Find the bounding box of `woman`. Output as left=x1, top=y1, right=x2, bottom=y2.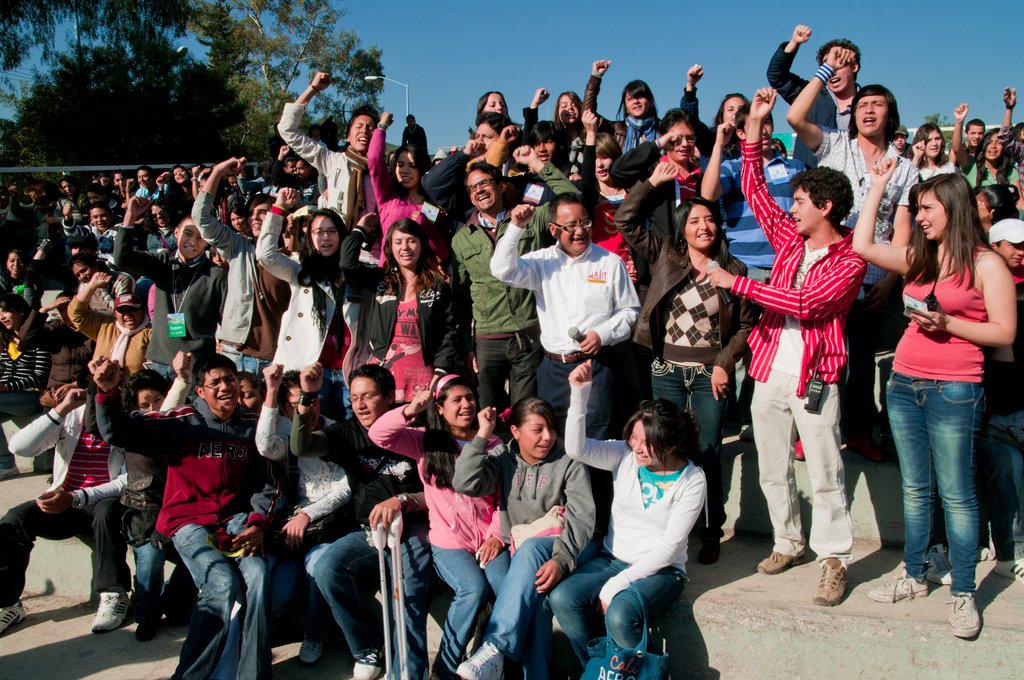
left=345, top=209, right=464, bottom=408.
